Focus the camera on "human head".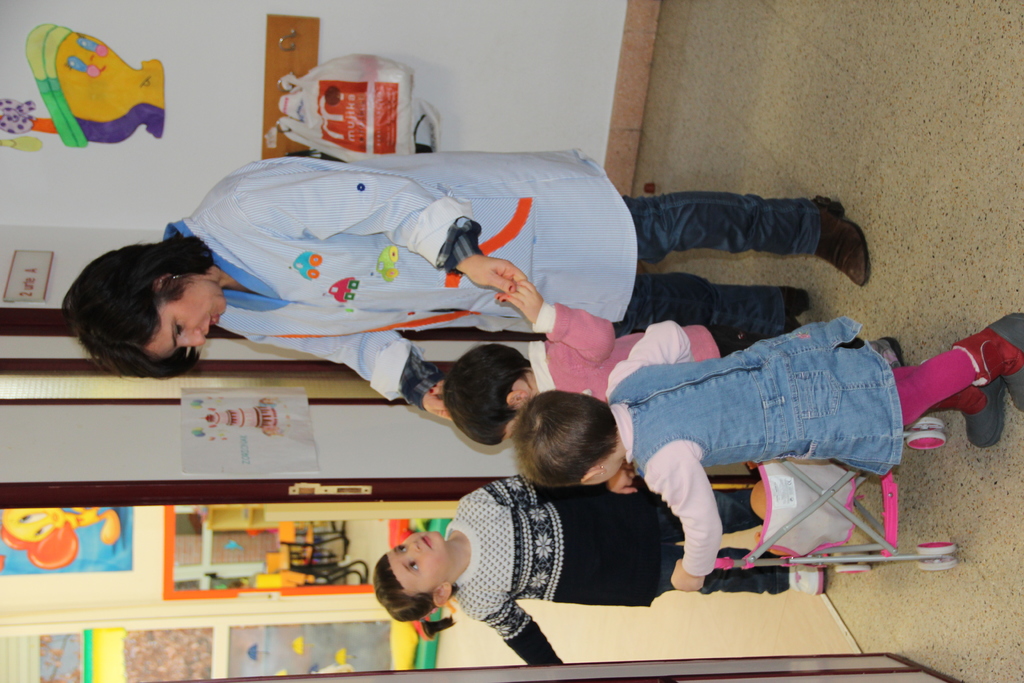
Focus region: (515, 388, 618, 487).
